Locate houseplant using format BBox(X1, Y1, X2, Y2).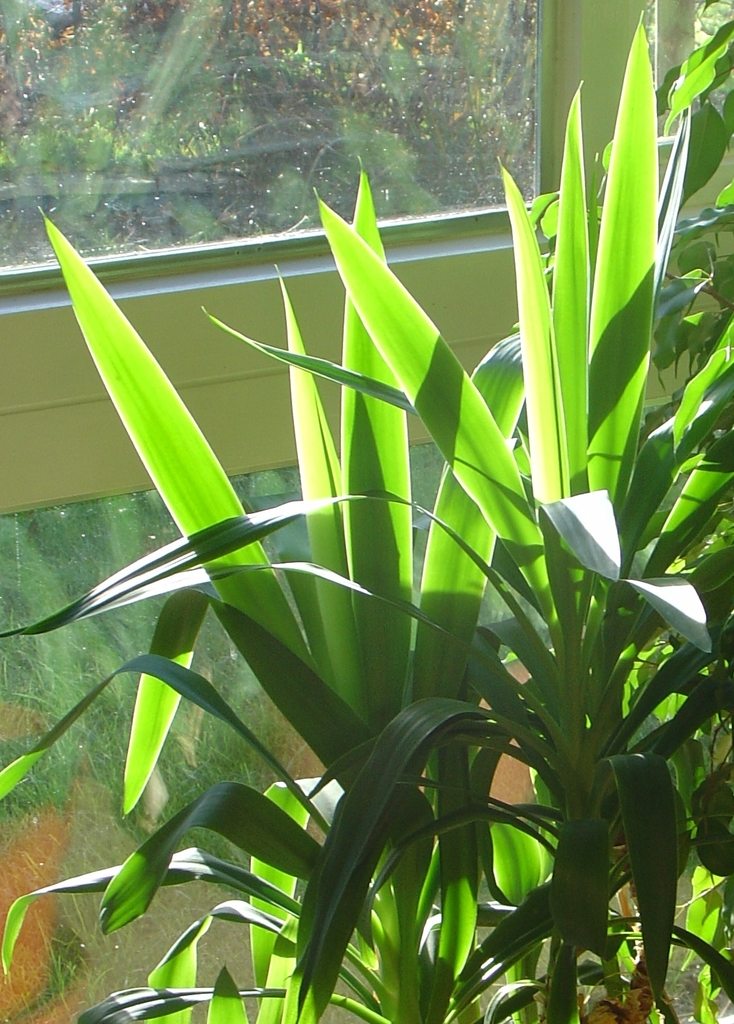
BBox(0, 0, 733, 1023).
